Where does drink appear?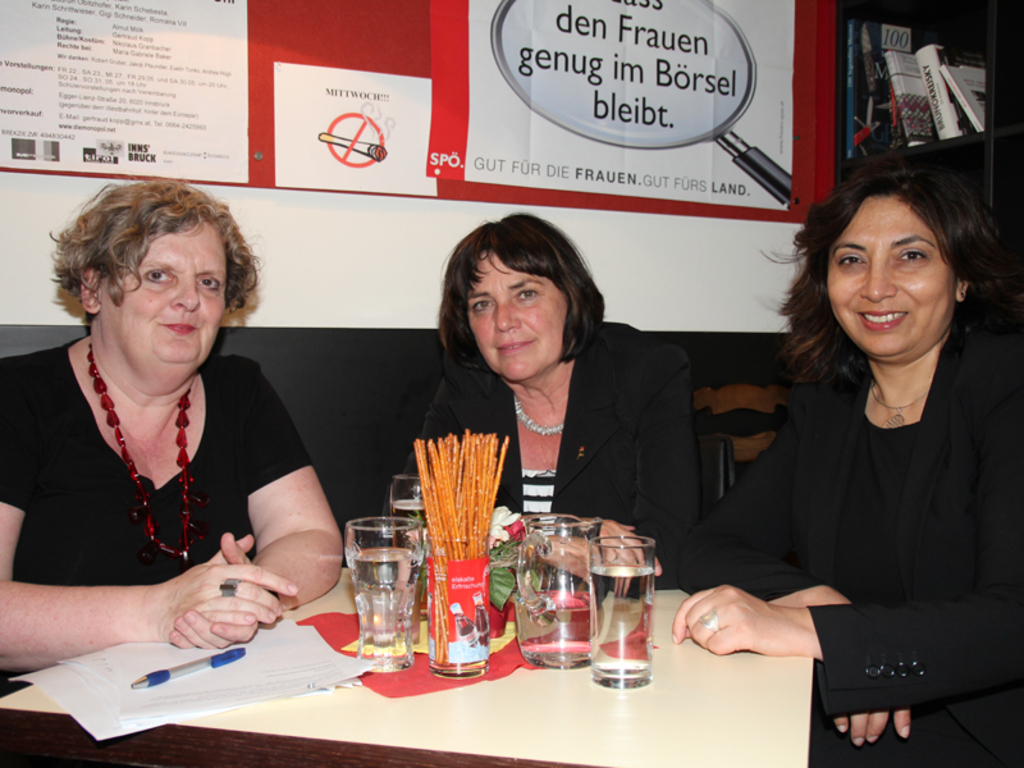
Appears at x1=389, y1=498, x2=430, y2=625.
